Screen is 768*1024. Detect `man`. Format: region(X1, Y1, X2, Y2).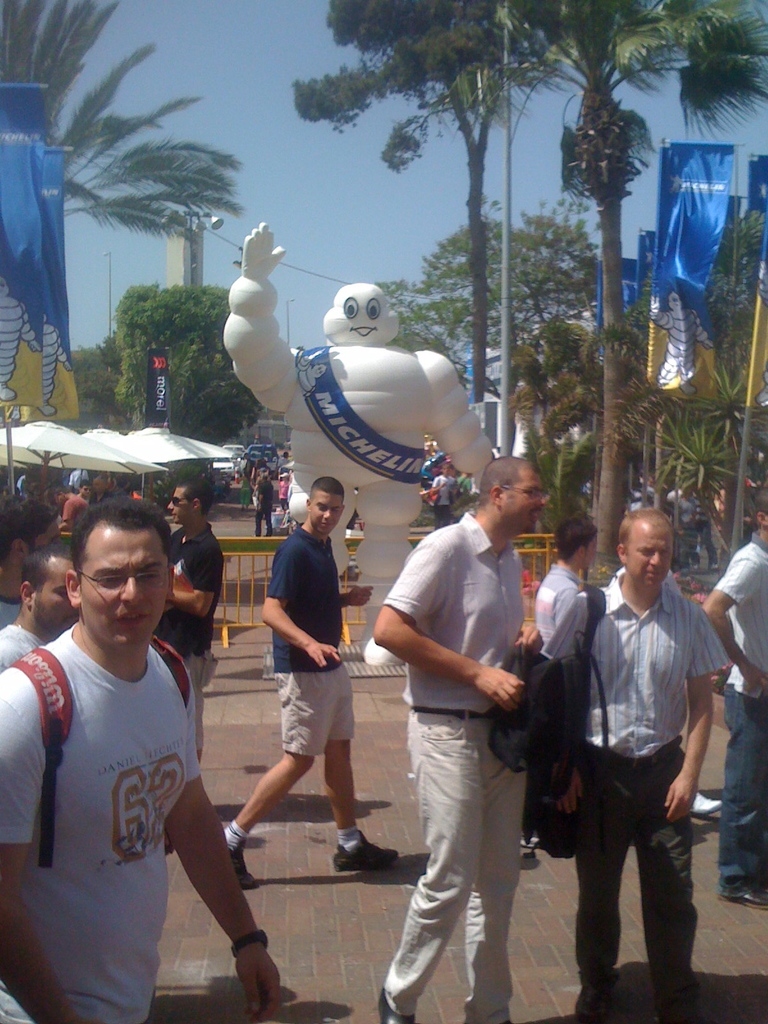
region(529, 515, 607, 870).
